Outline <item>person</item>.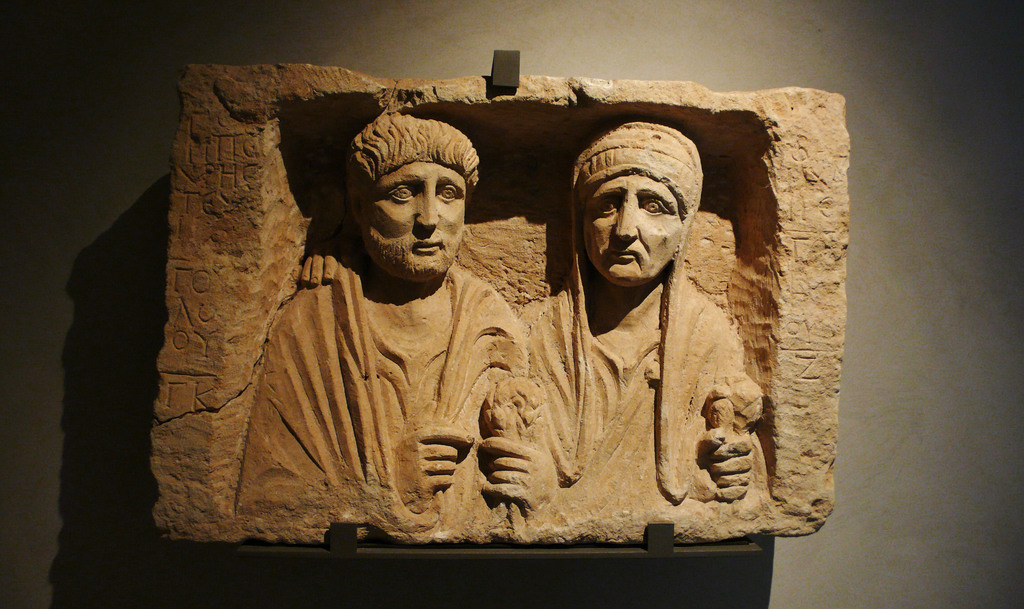
Outline: 294 122 762 510.
